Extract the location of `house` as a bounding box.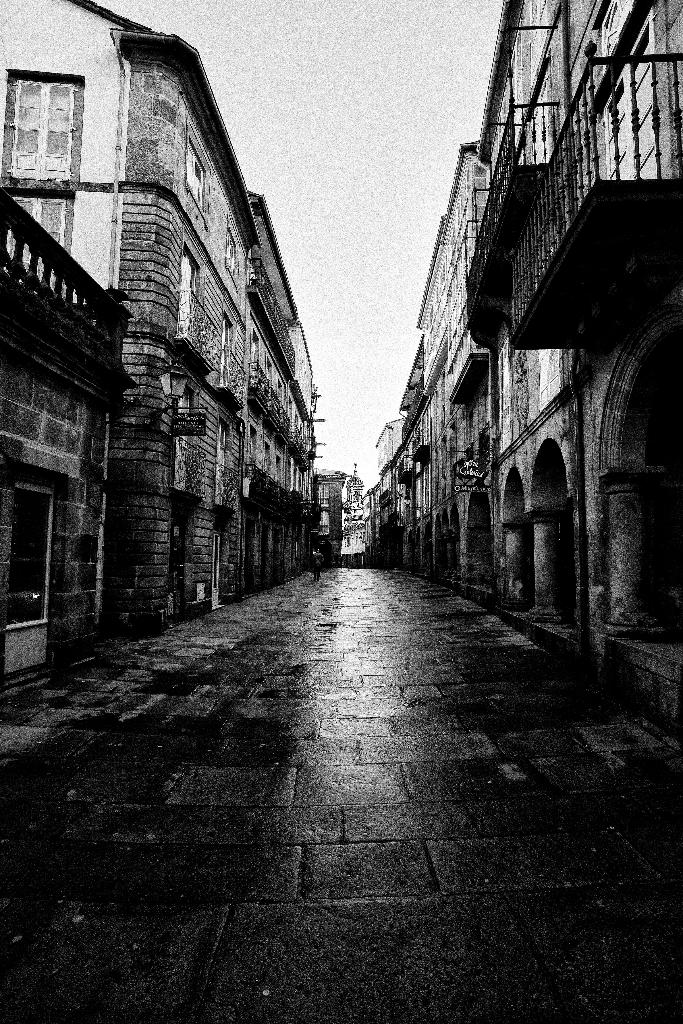
Rect(580, 0, 682, 729).
